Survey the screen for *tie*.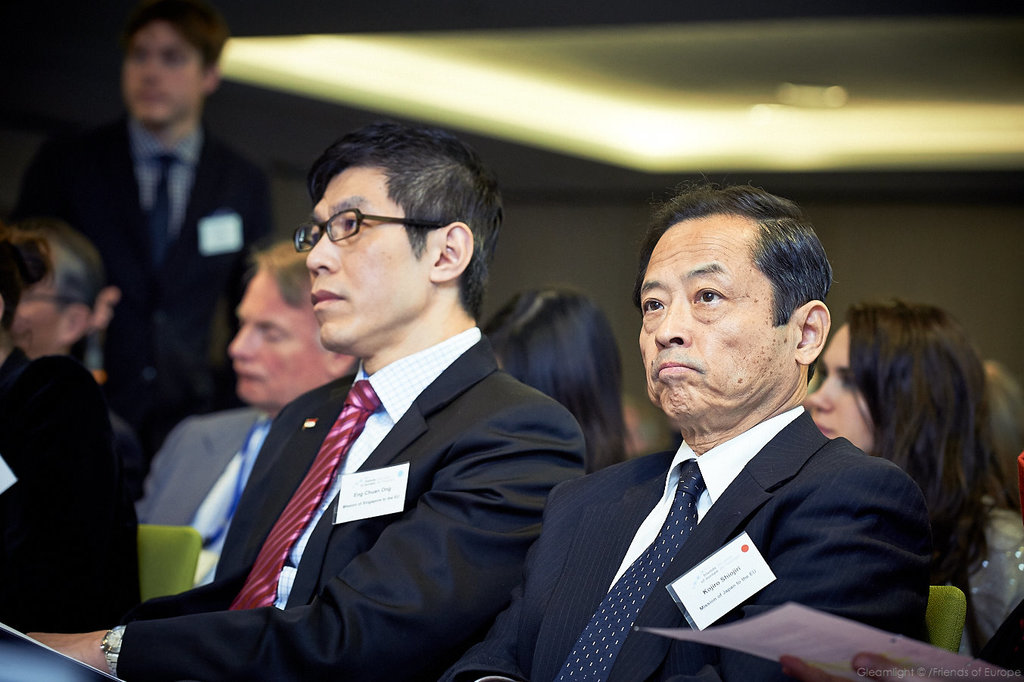
Survey found: 152 156 177 266.
